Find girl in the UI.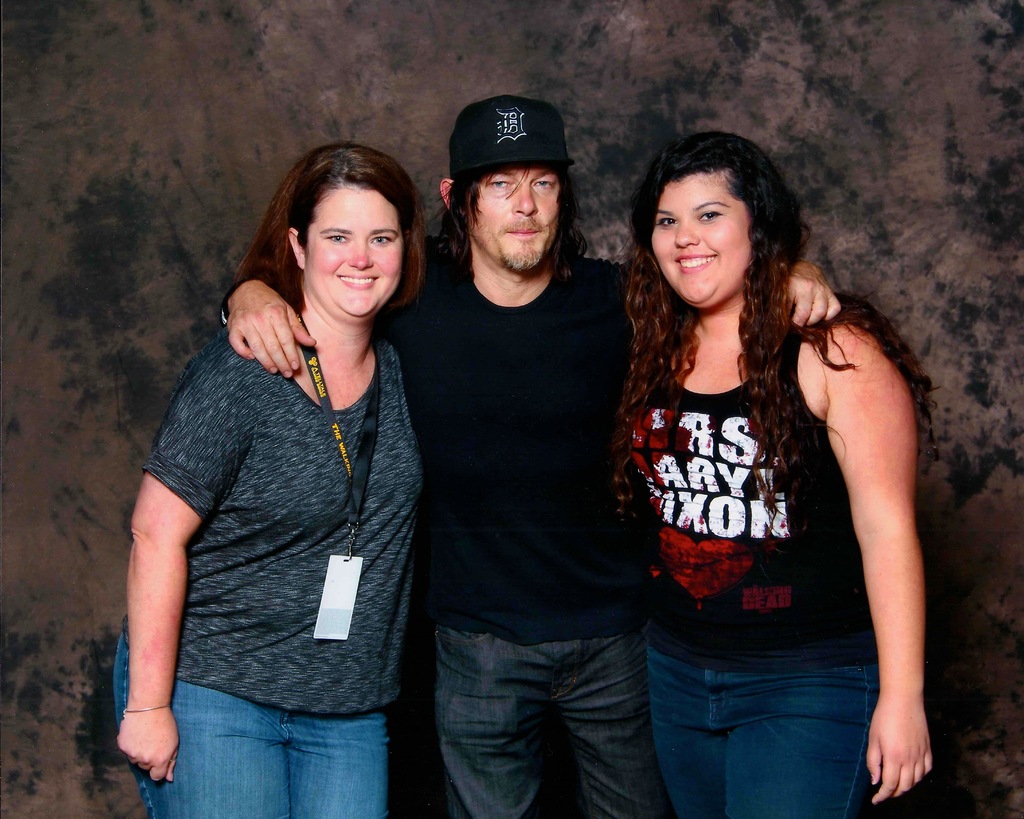
UI element at 617:135:936:818.
